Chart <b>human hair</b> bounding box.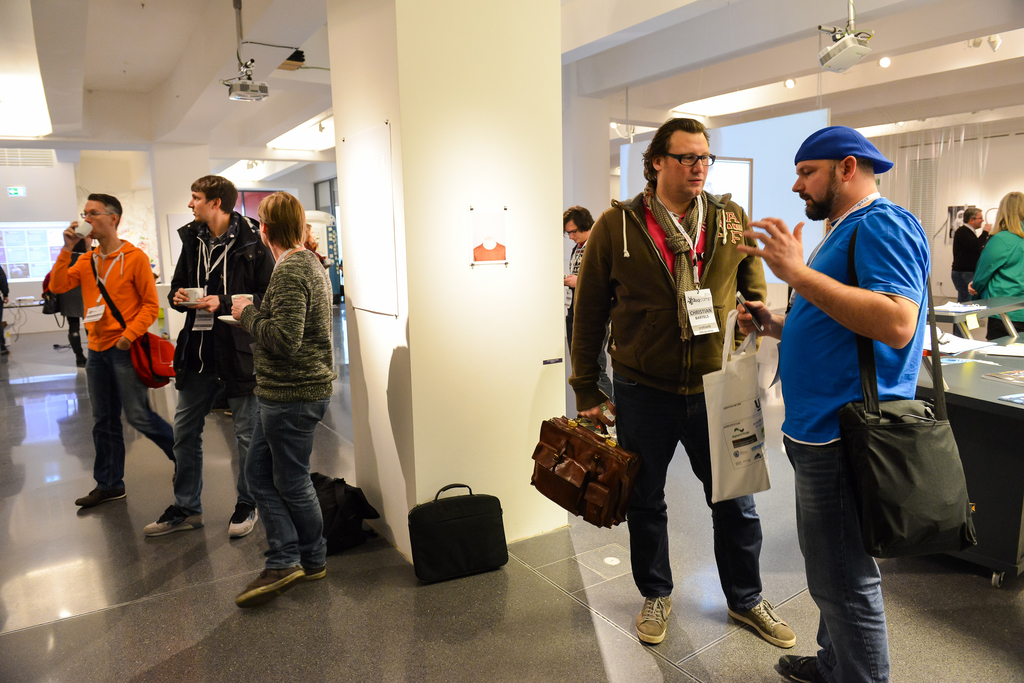
Charted: bbox=[260, 190, 307, 246].
